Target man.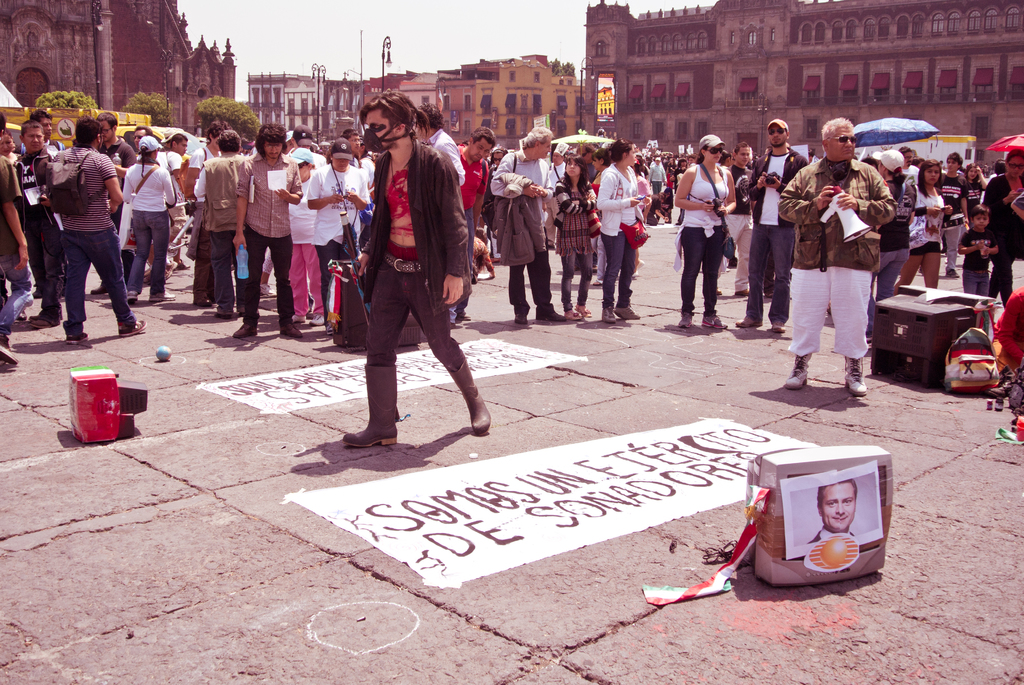
Target region: rect(737, 119, 808, 331).
